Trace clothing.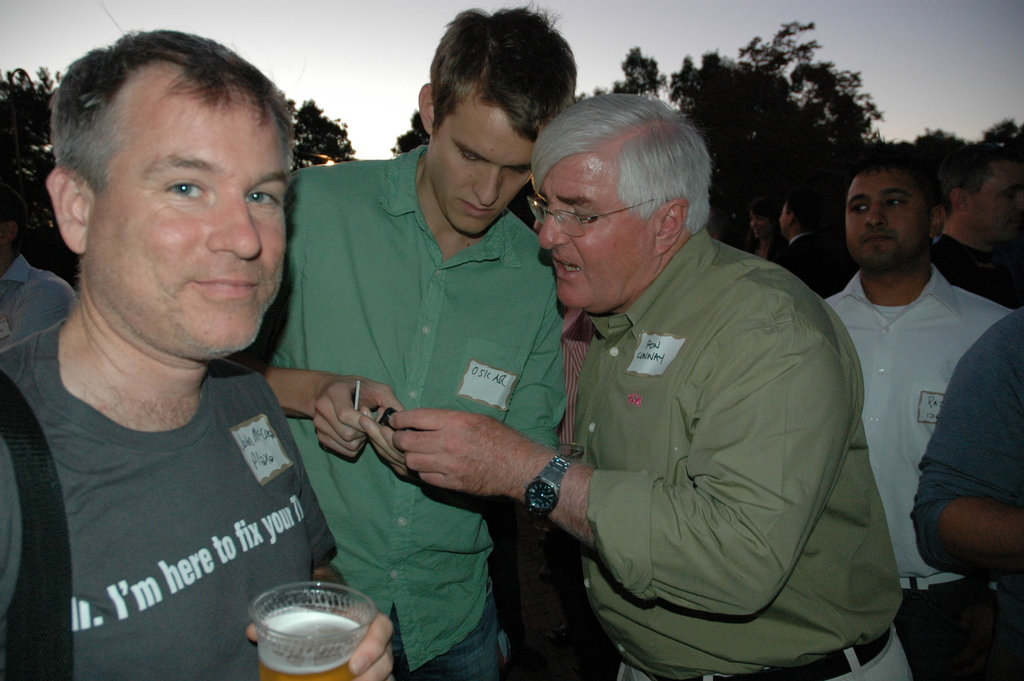
Traced to {"left": 18, "top": 266, "right": 358, "bottom": 671}.
